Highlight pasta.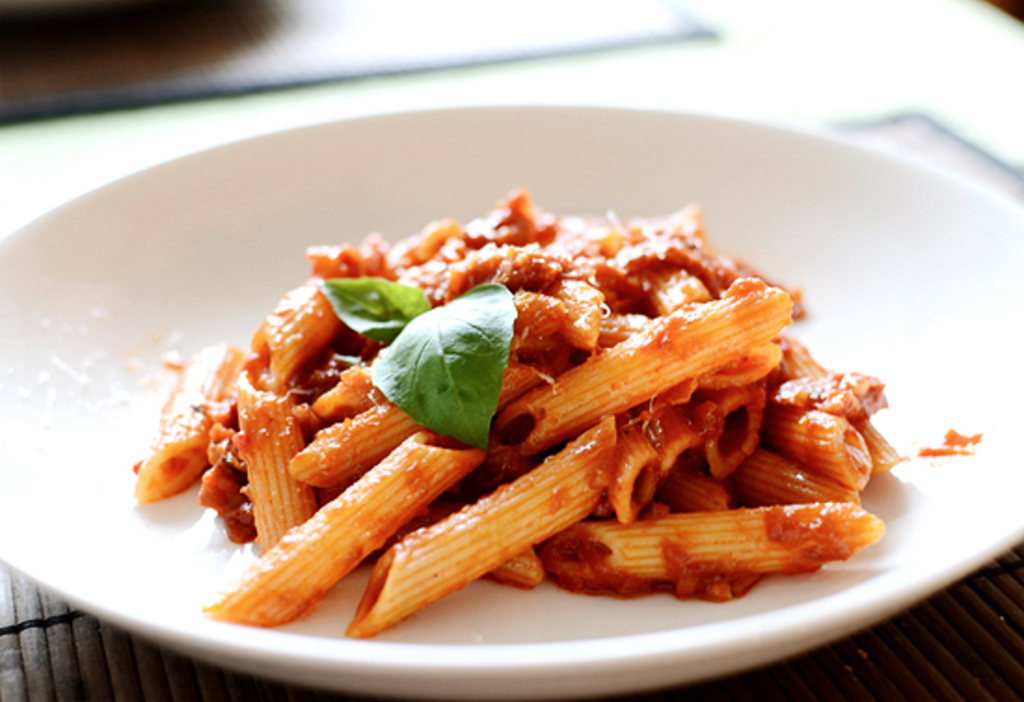
Highlighted region: bbox=[166, 128, 890, 620].
